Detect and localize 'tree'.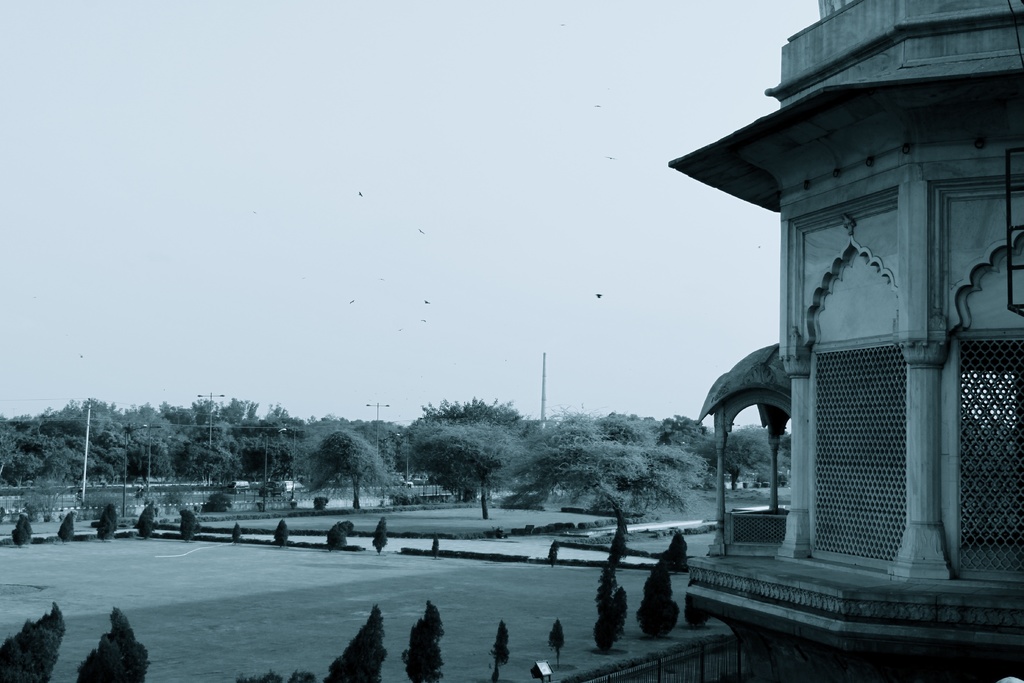
Localized at <bbox>88, 443, 113, 486</bbox>.
